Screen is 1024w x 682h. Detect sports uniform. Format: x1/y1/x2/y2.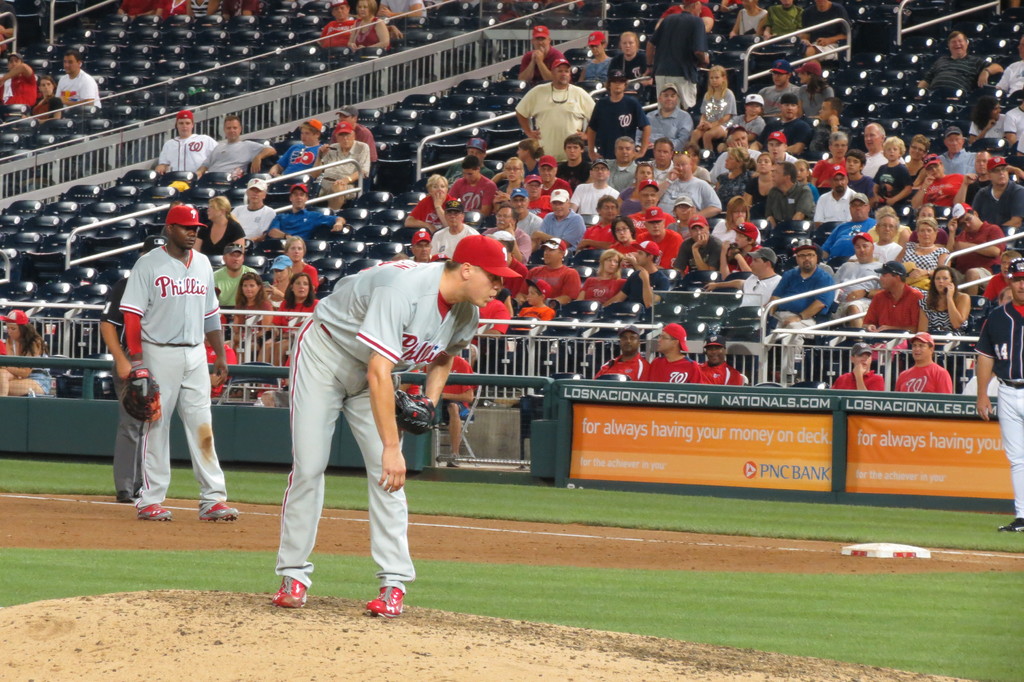
499/256/539/298.
